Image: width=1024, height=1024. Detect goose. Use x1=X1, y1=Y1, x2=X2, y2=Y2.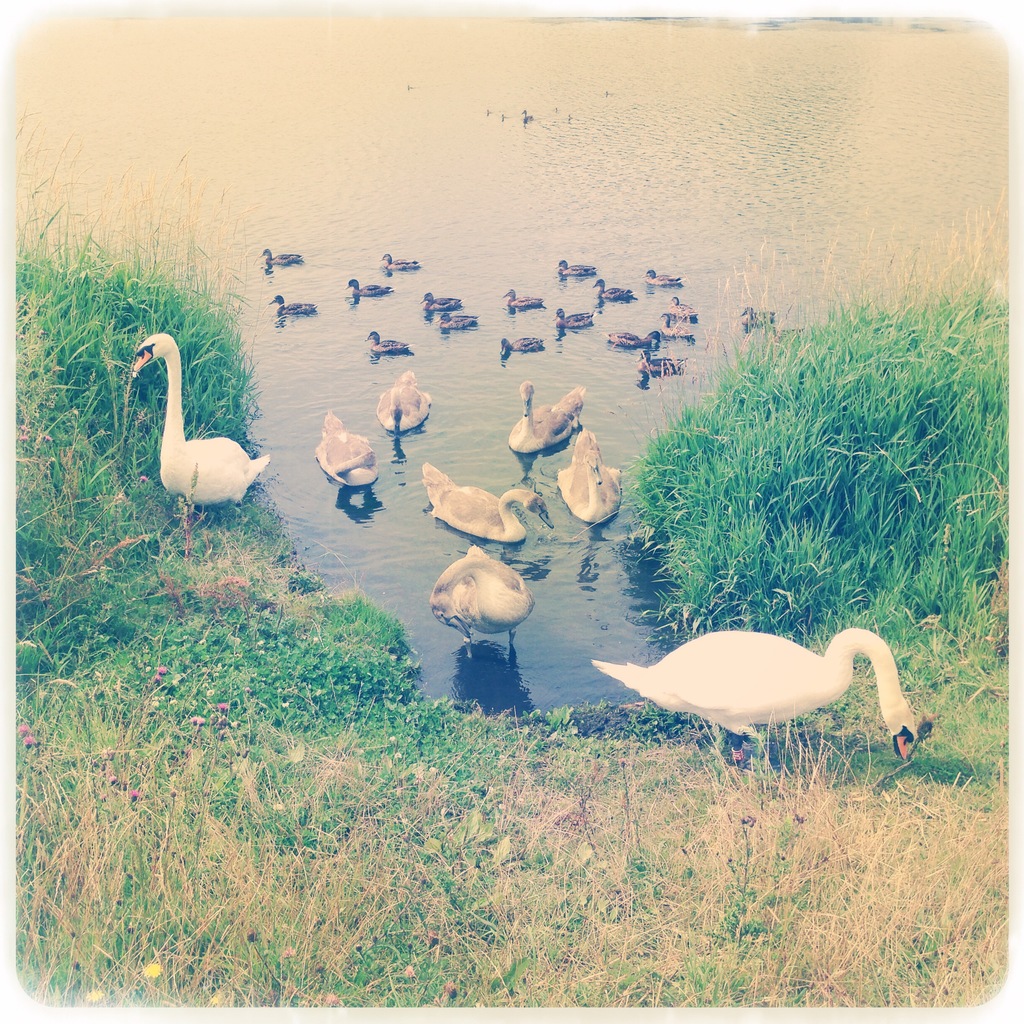
x1=383, y1=369, x2=431, y2=430.
